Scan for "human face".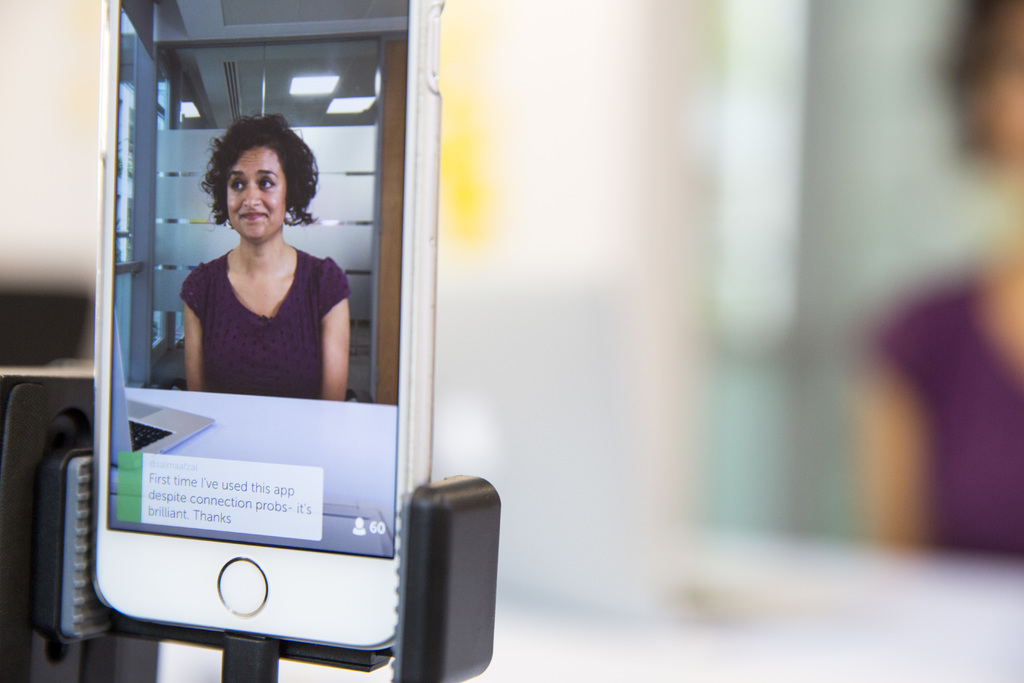
Scan result: 228, 149, 284, 244.
